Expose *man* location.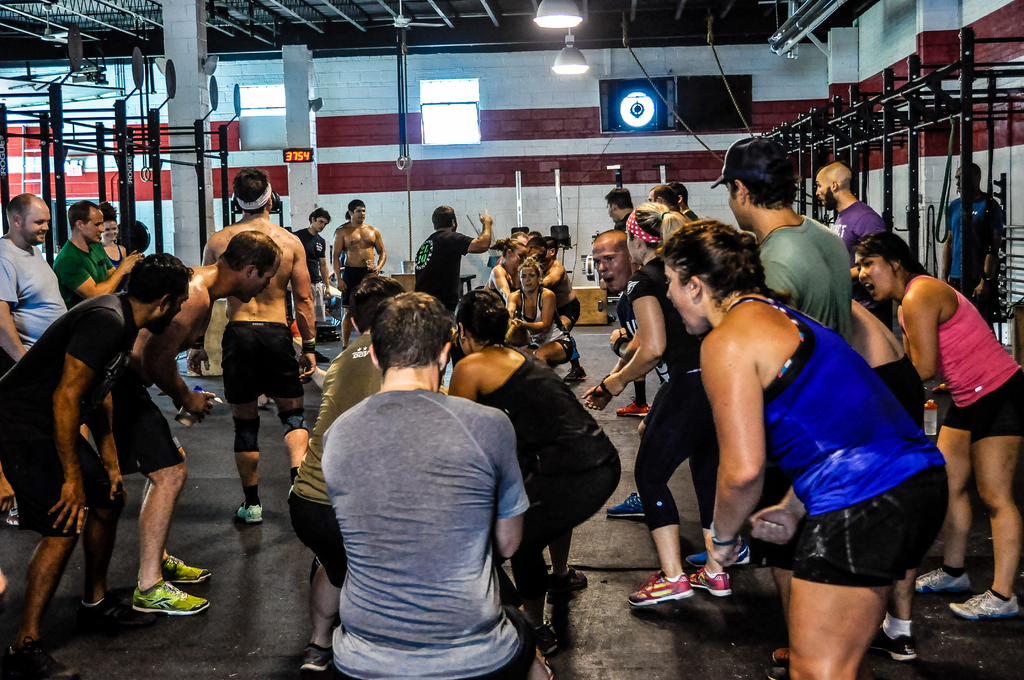
Exposed at {"x1": 333, "y1": 199, "x2": 387, "y2": 344}.
